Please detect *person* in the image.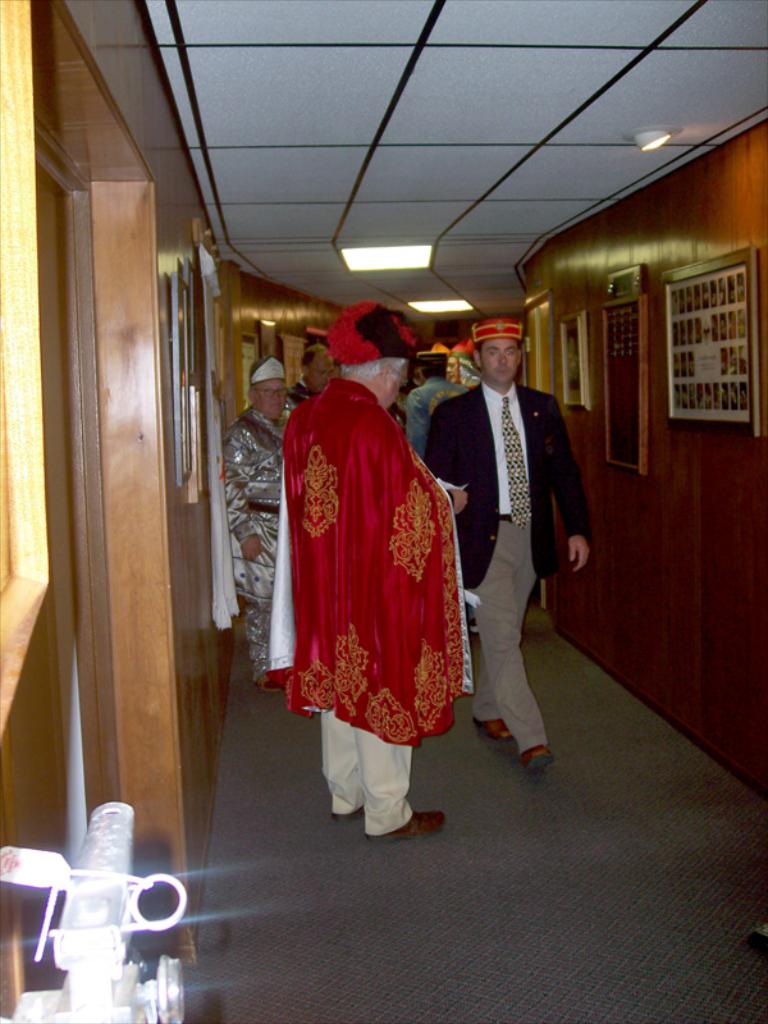
Rect(264, 297, 479, 826).
